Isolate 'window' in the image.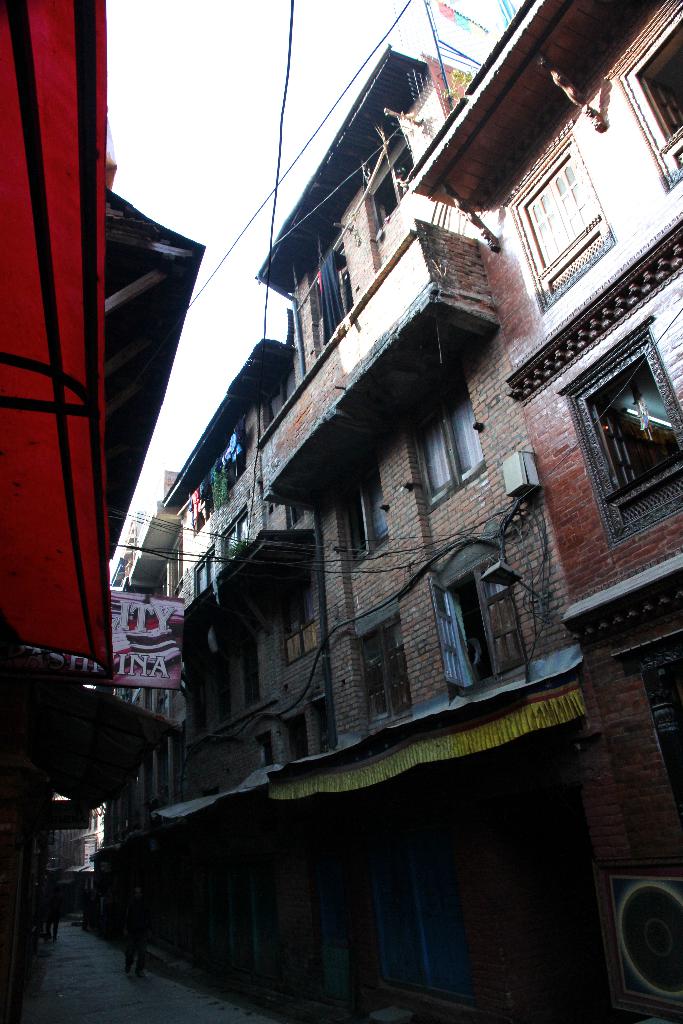
Isolated region: {"x1": 356, "y1": 613, "x2": 411, "y2": 730}.
